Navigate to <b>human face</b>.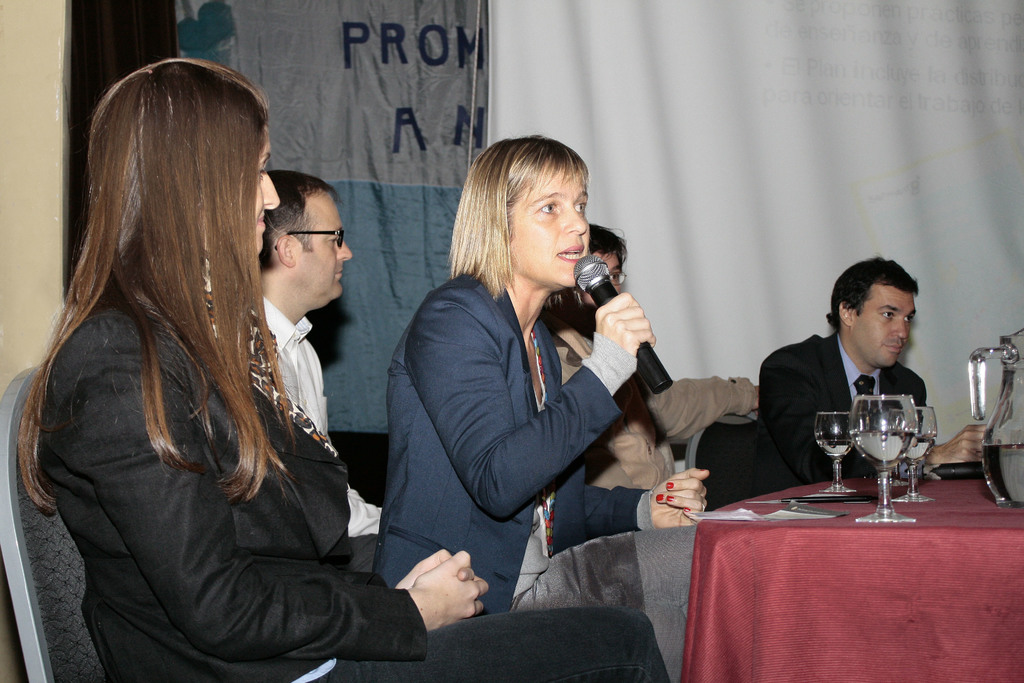
Navigation target: <box>580,252,621,308</box>.
